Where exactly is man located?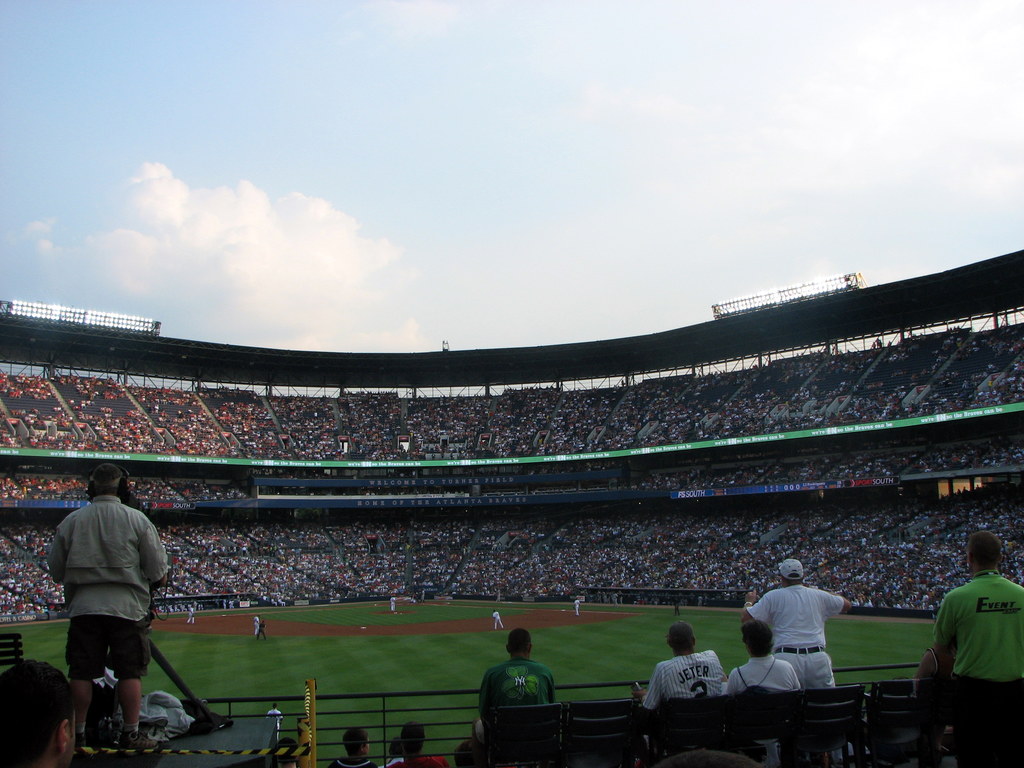
Its bounding box is x1=492, y1=605, x2=502, y2=627.
